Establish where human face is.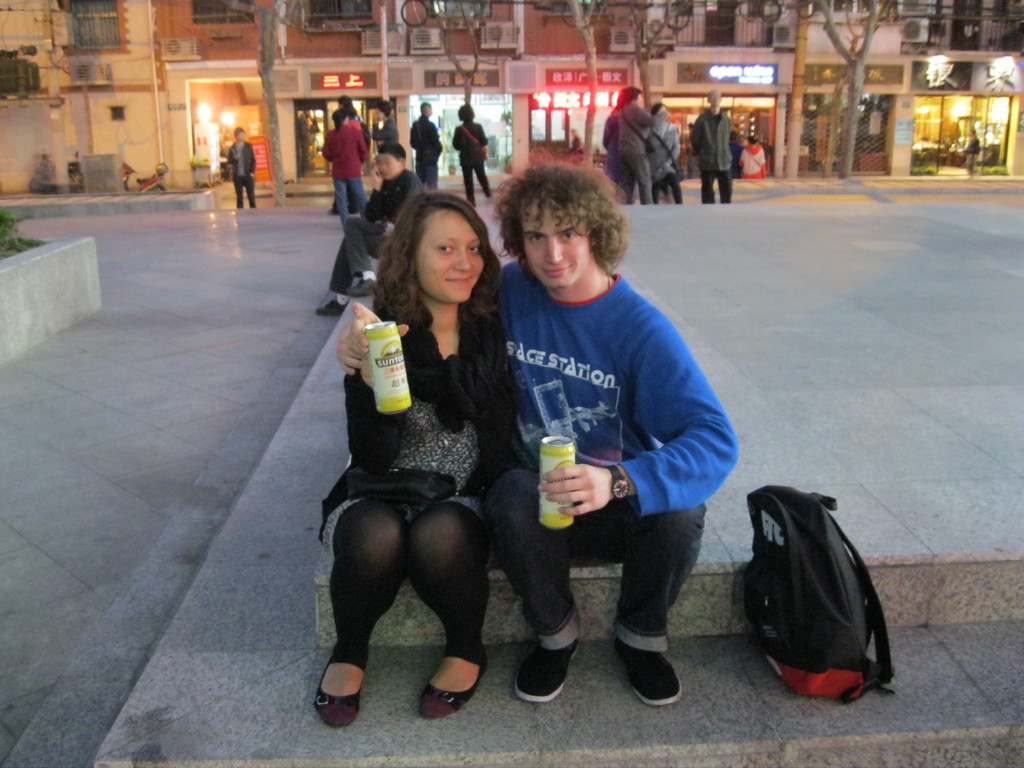
Established at (left=378, top=149, right=403, bottom=176).
